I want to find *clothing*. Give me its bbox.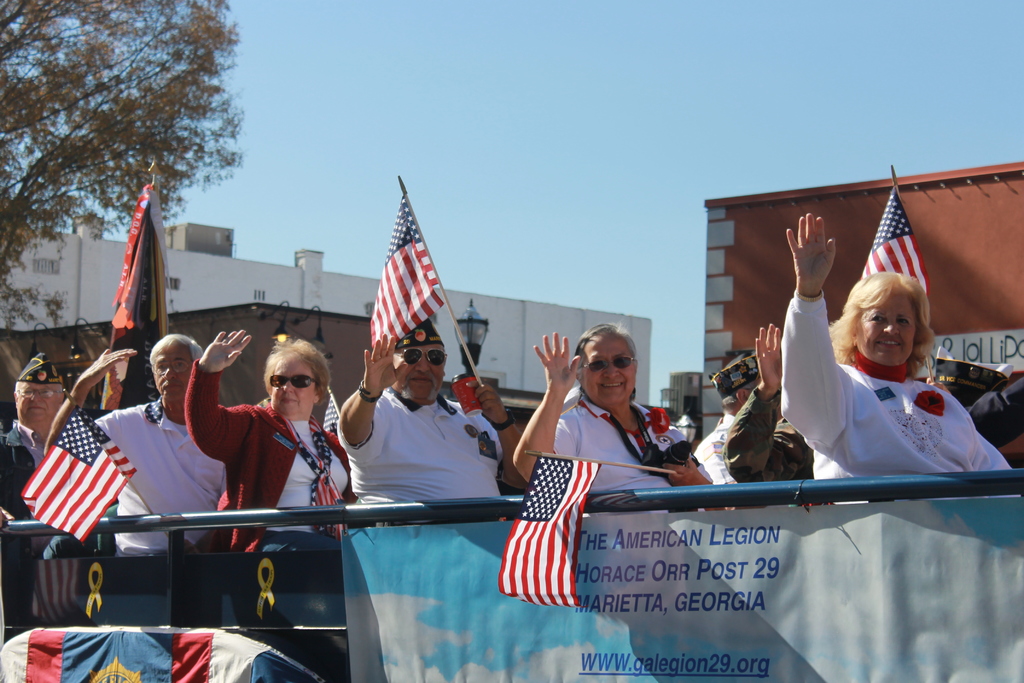
bbox(724, 386, 806, 481).
